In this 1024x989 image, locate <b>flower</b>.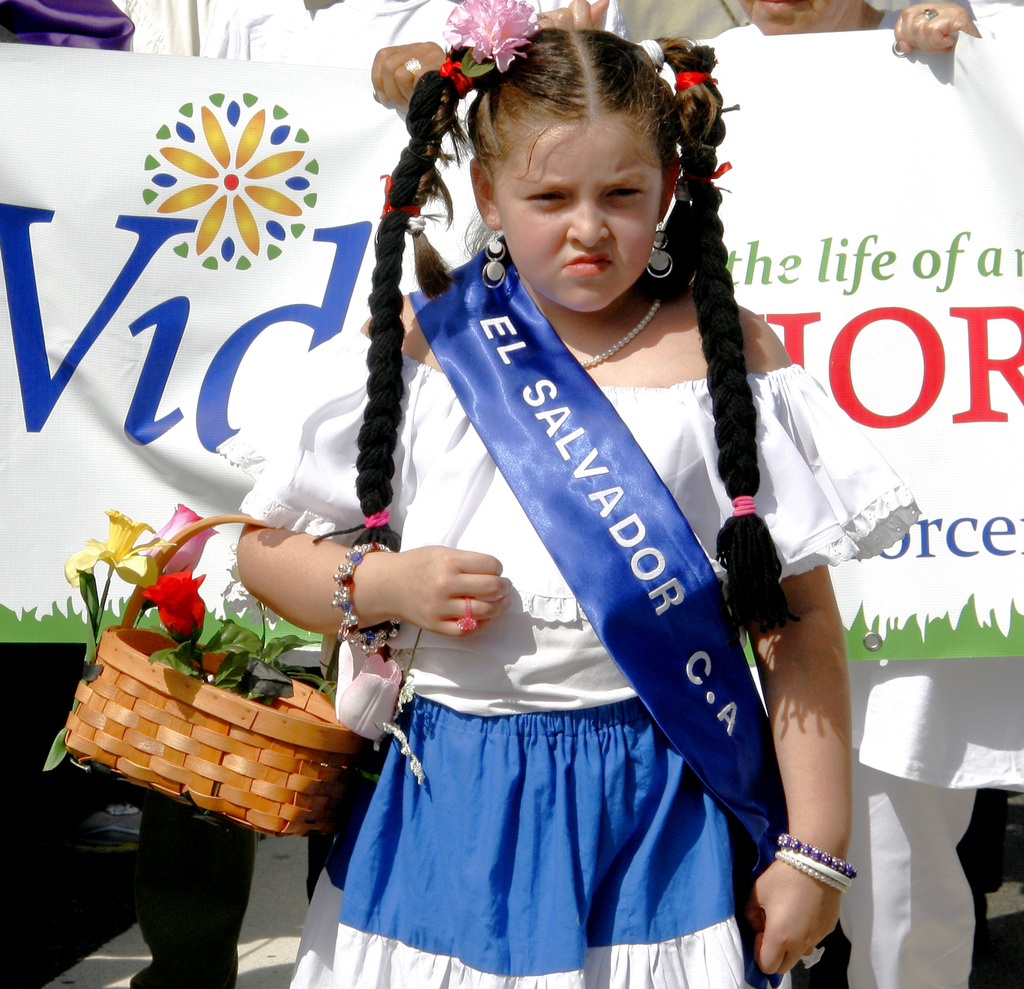
Bounding box: x1=434 y1=0 x2=547 y2=78.
